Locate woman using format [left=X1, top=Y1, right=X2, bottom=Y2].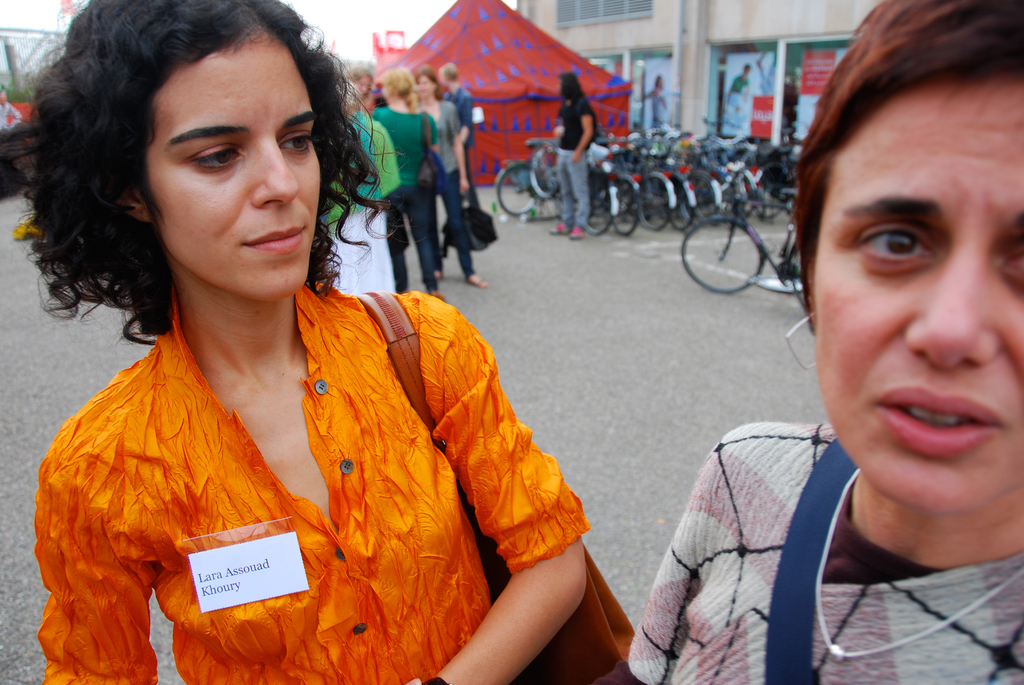
[left=602, top=0, right=1023, bottom=684].
